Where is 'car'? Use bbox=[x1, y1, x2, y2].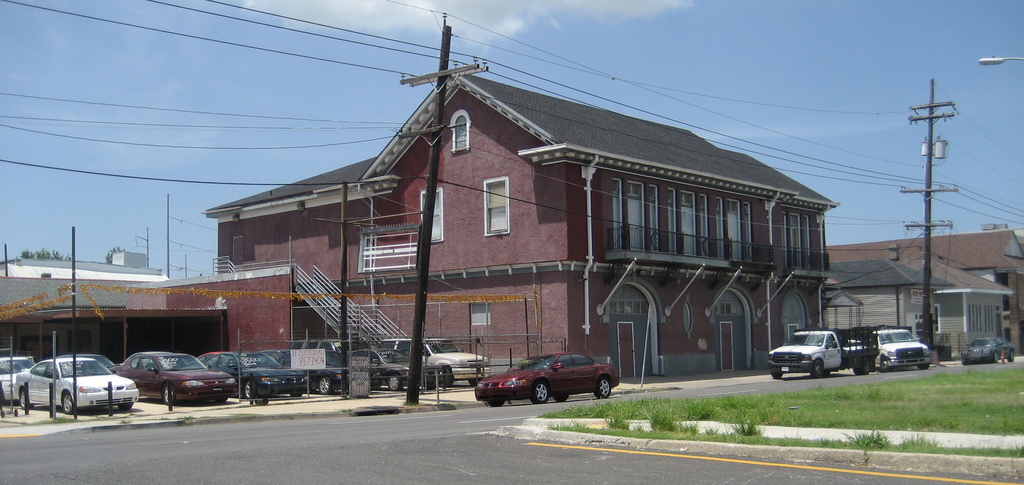
bbox=[109, 346, 237, 417].
